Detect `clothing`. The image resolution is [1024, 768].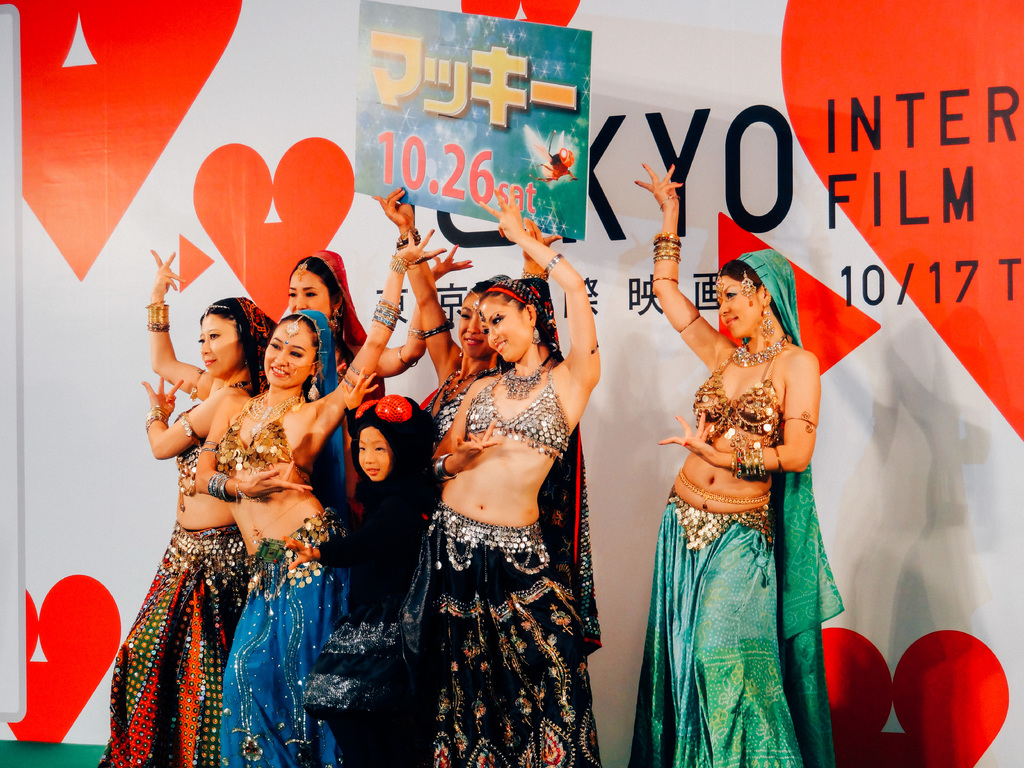
l=207, t=397, r=324, b=483.
